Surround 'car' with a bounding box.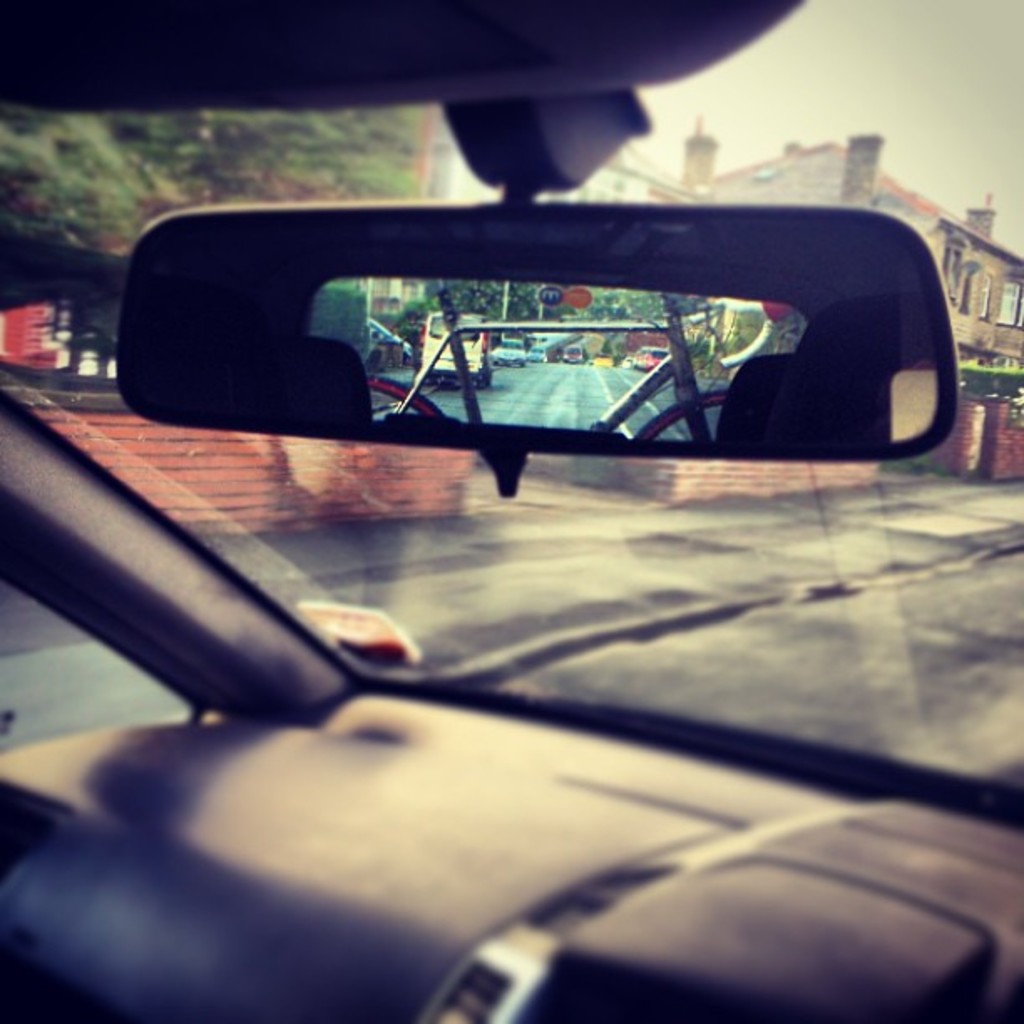
{"x1": 0, "y1": 0, "x2": 1022, "y2": 1022}.
